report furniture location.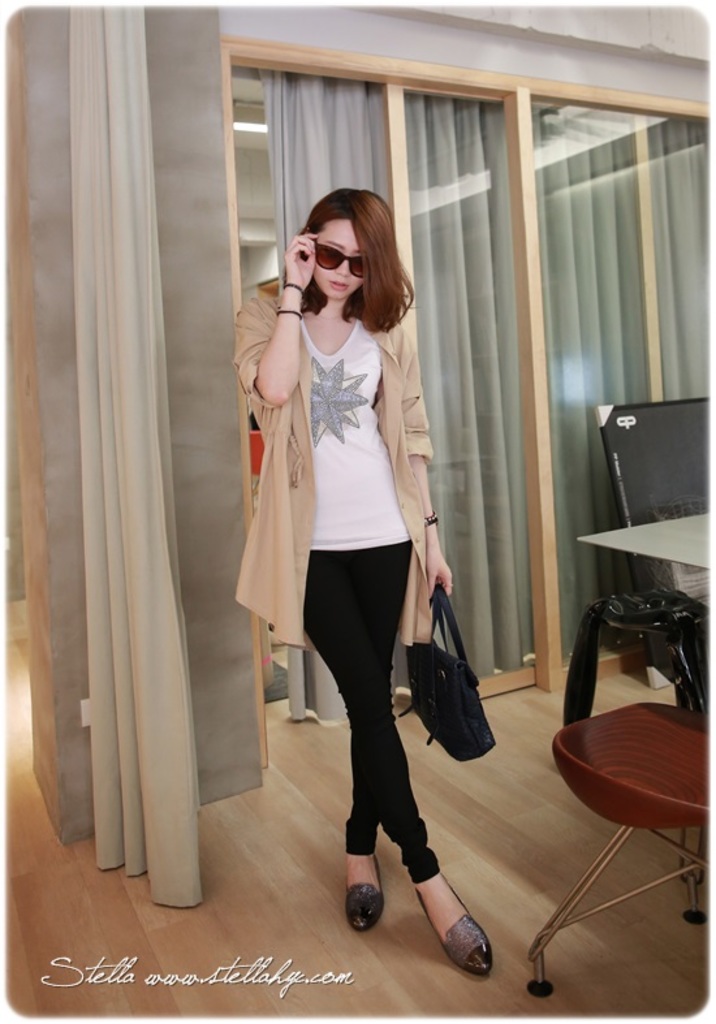
Report: (562, 588, 709, 727).
